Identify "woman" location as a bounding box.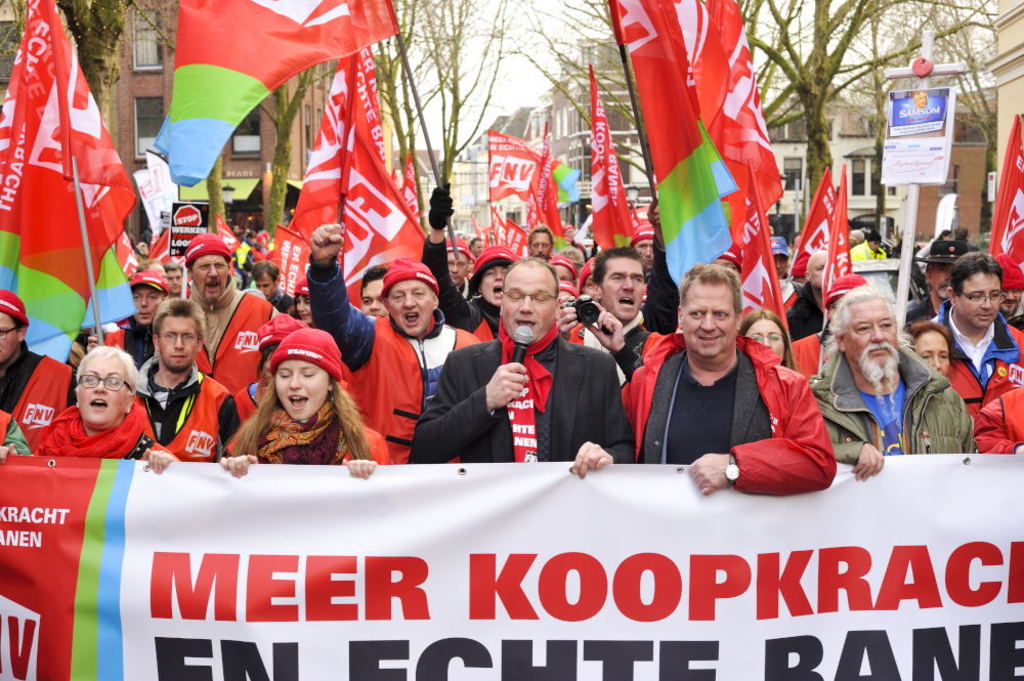
box(909, 322, 953, 380).
